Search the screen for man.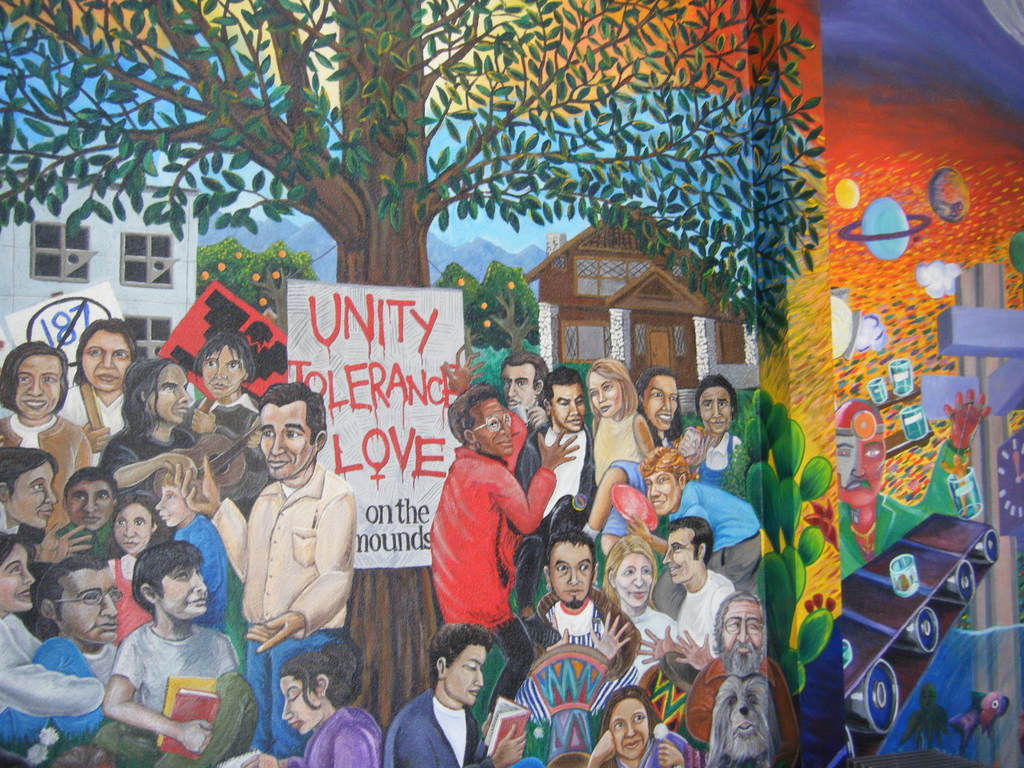
Found at x1=614 y1=451 x2=762 y2=594.
